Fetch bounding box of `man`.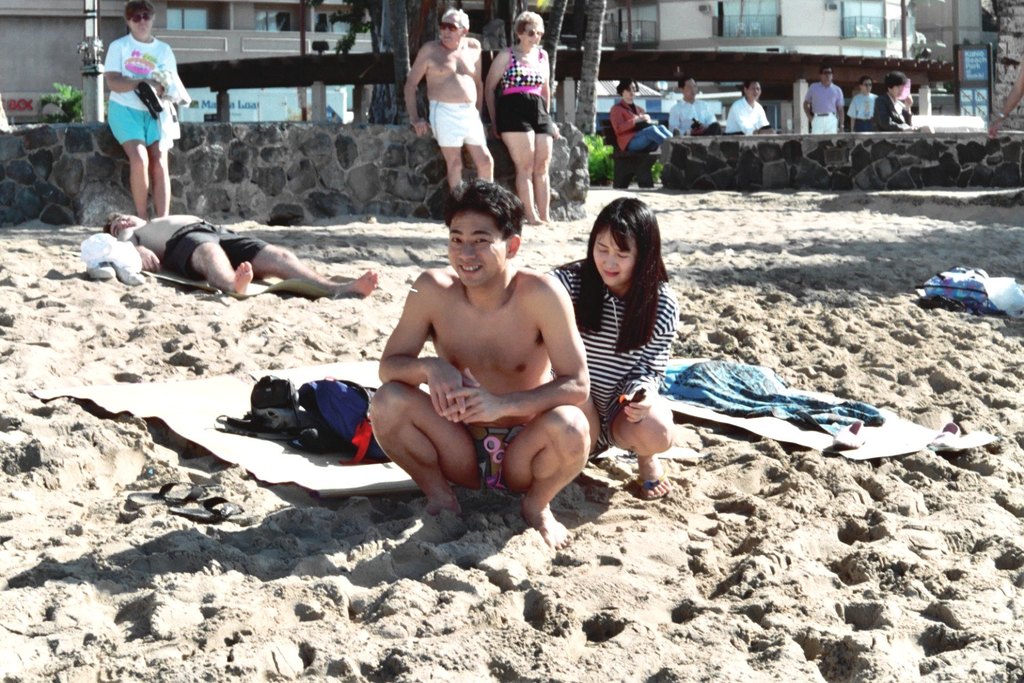
Bbox: rect(101, 202, 401, 299).
